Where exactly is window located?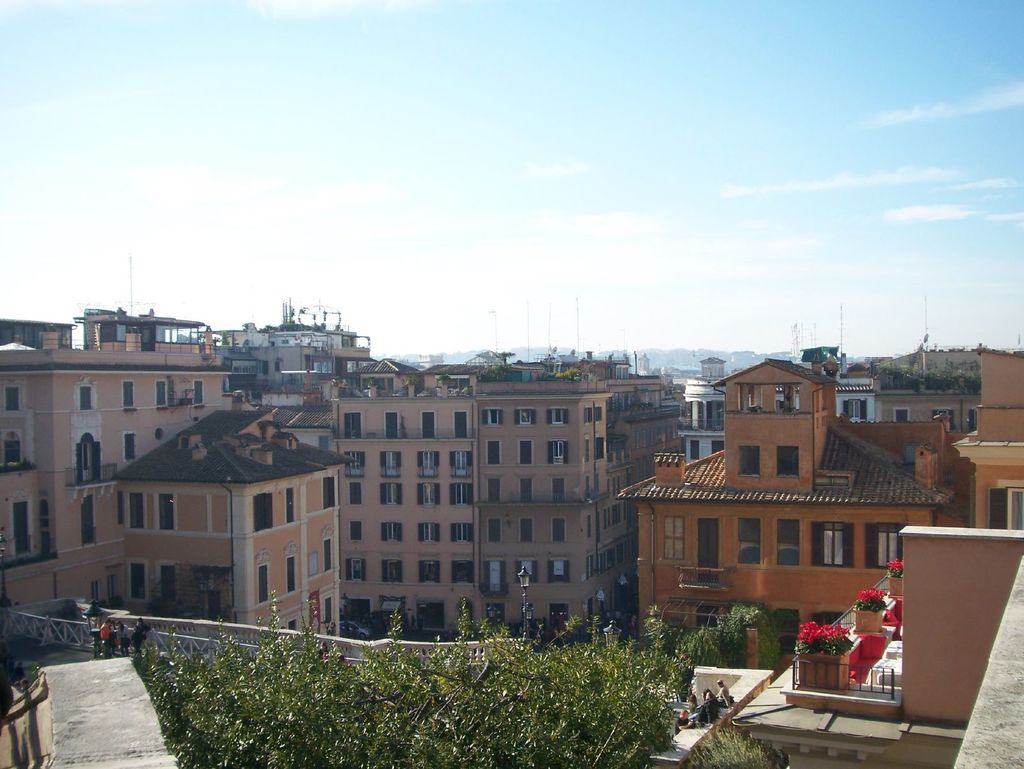
Its bounding box is region(484, 440, 502, 464).
